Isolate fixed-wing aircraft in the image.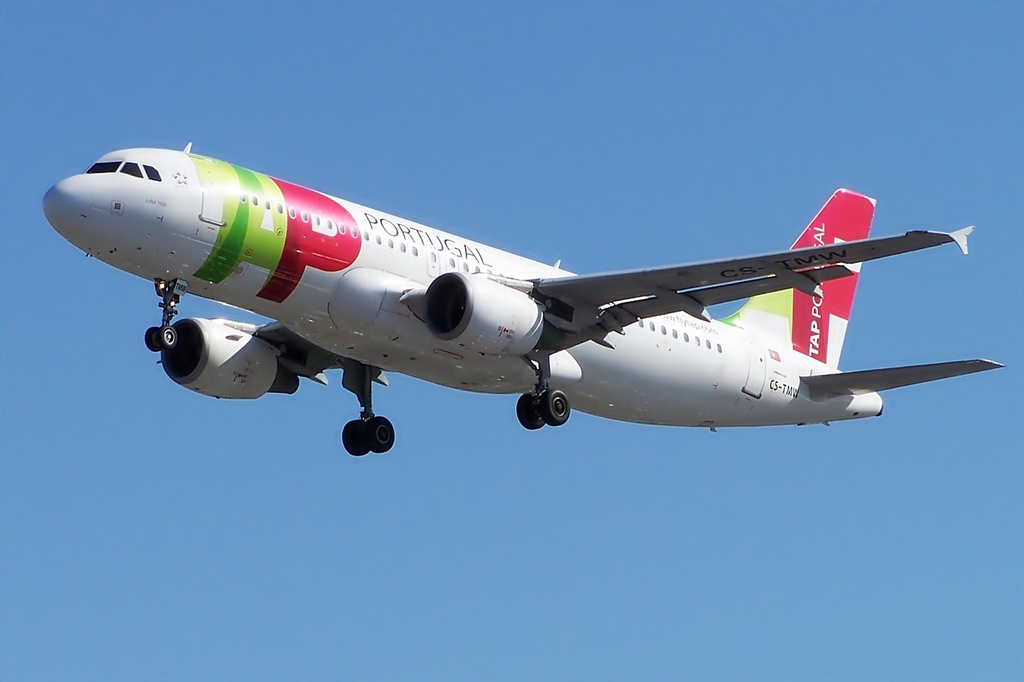
Isolated region: (41,141,1003,457).
